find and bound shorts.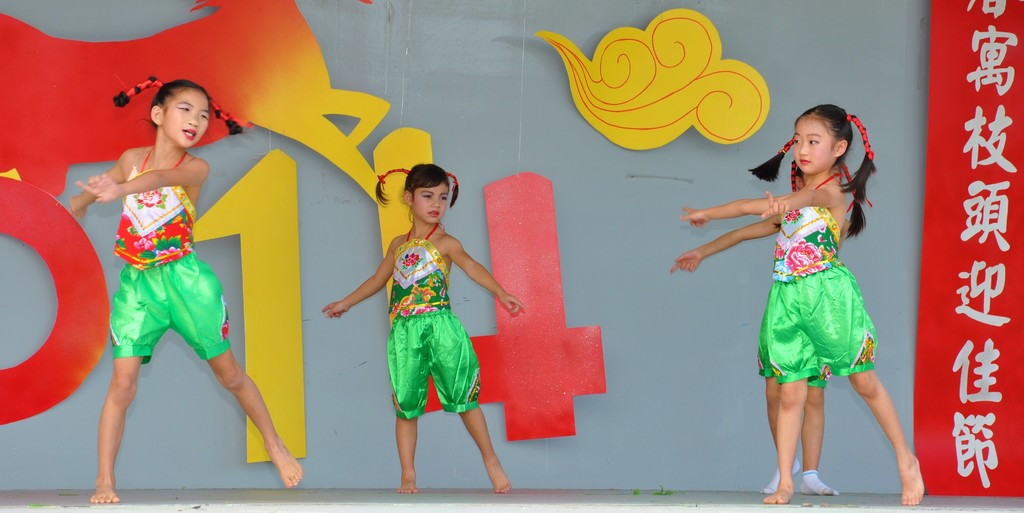
Bound: box=[748, 252, 883, 396].
